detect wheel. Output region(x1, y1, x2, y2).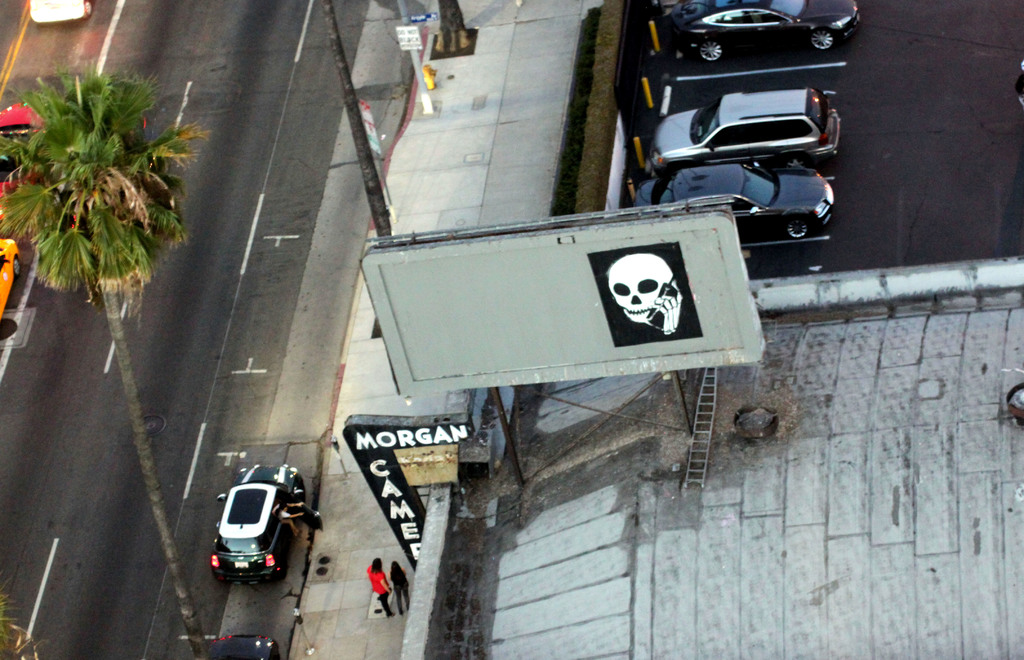
region(783, 223, 808, 237).
